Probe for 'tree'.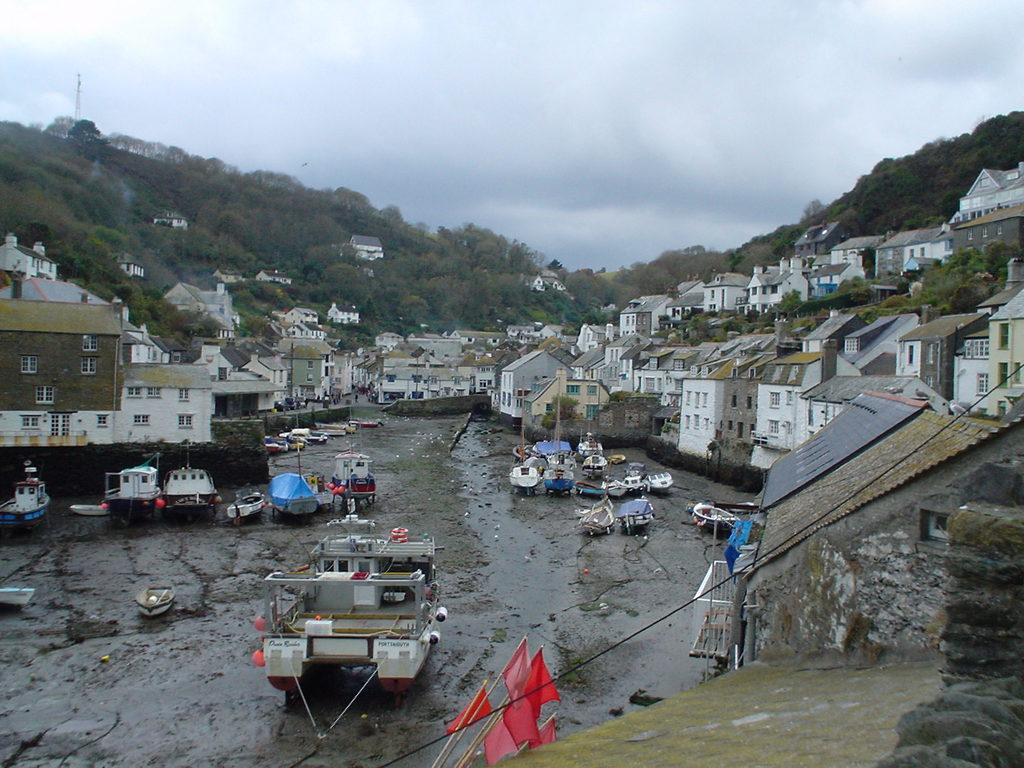
Probe result: [x1=608, y1=389, x2=643, y2=400].
